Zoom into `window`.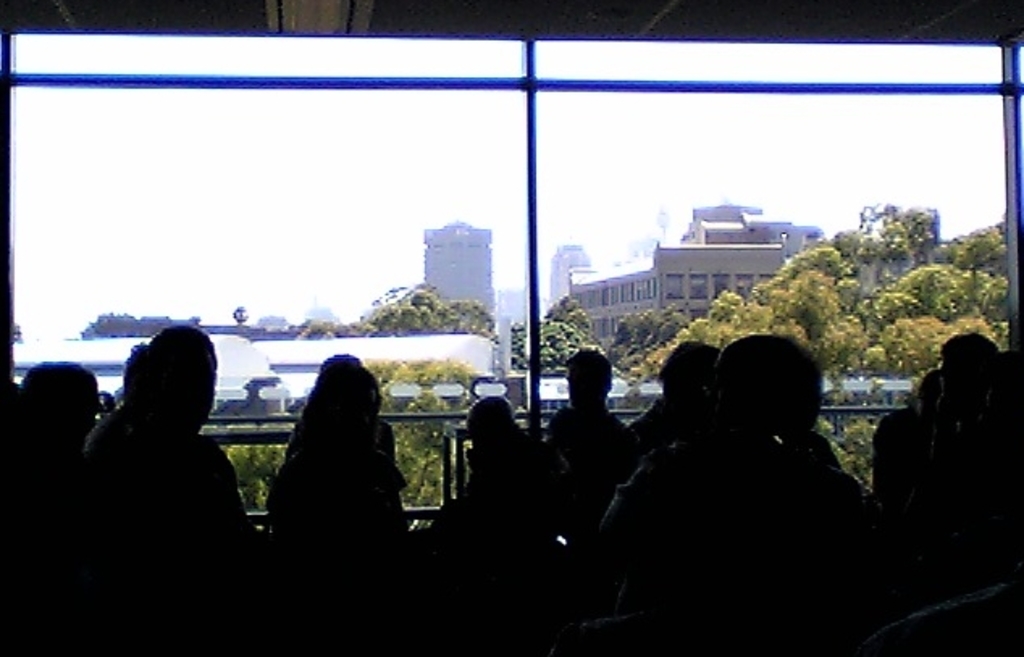
Zoom target: box=[667, 278, 683, 299].
